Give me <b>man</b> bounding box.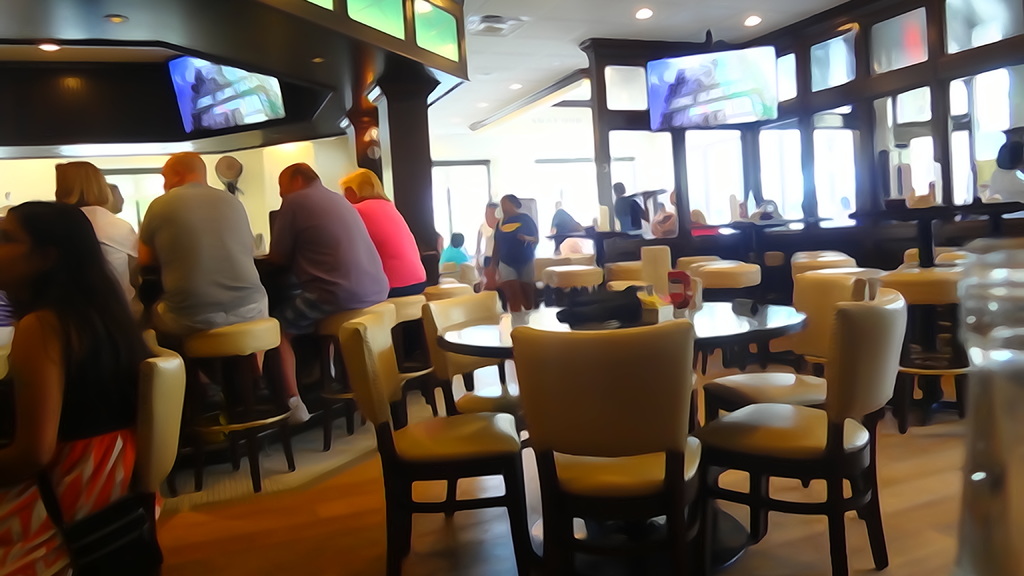
select_region(548, 209, 587, 253).
